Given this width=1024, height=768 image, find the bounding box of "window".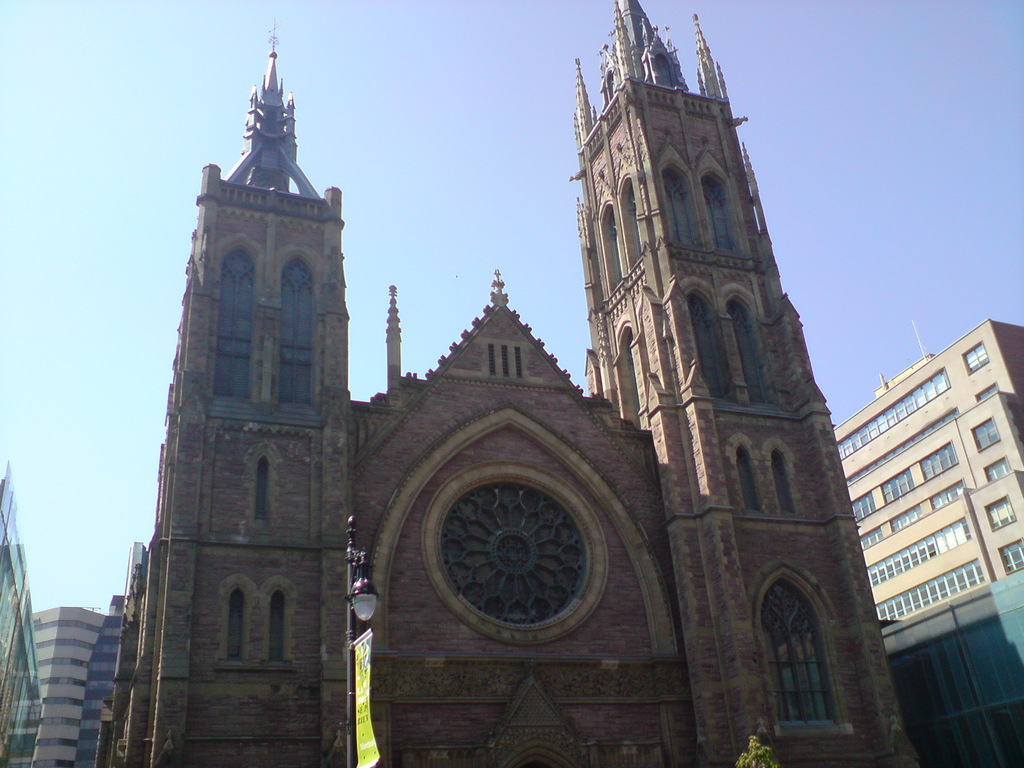
pyautogui.locateOnScreen(859, 527, 887, 552).
